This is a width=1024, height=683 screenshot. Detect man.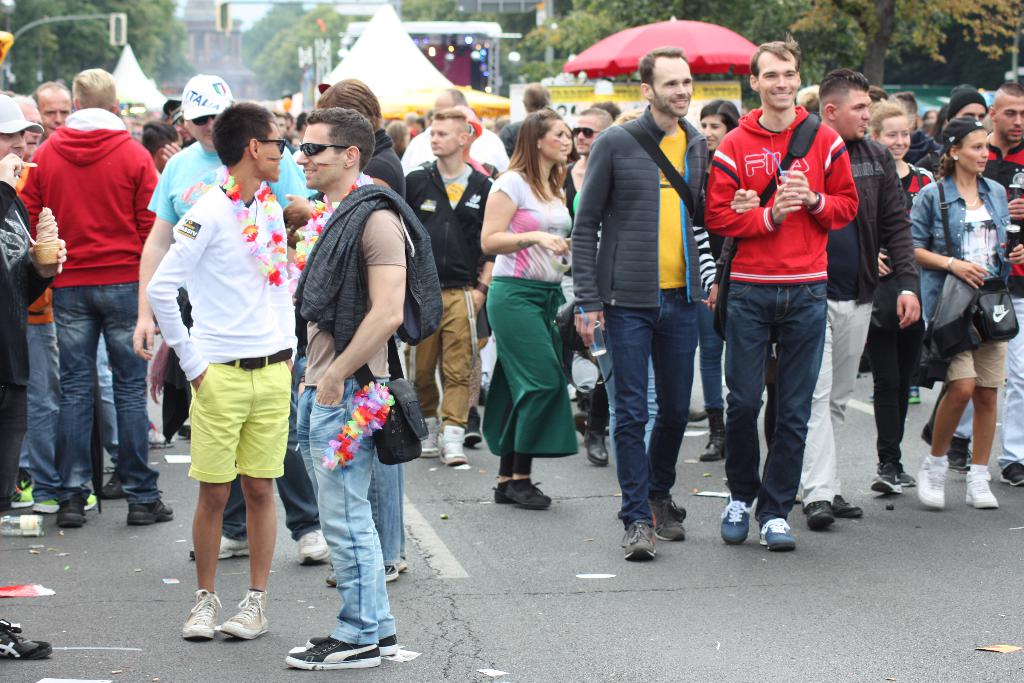
BBox(396, 111, 497, 463).
